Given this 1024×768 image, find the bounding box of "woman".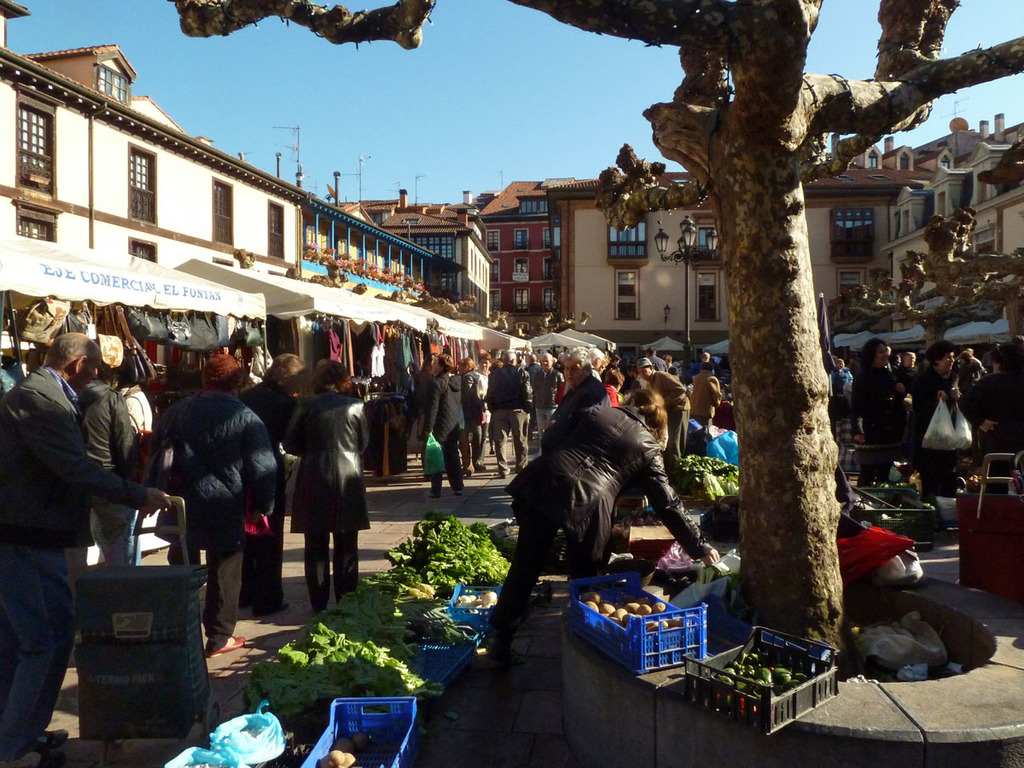
909, 340, 968, 468.
